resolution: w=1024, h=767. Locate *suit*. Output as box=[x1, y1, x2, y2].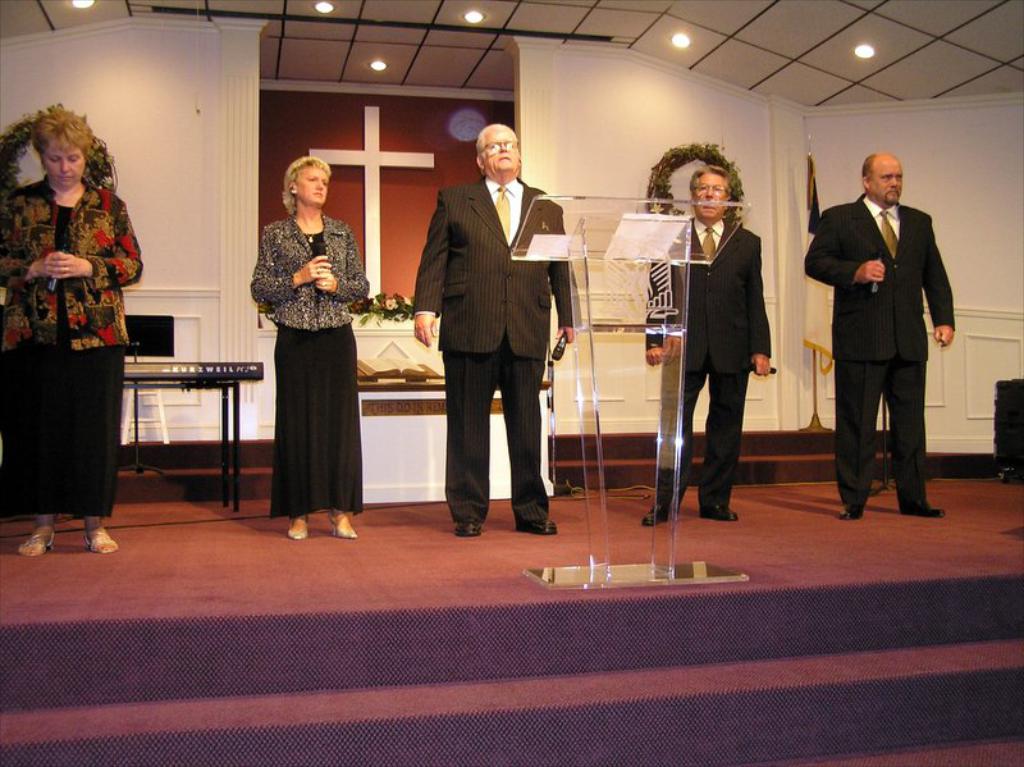
box=[421, 119, 568, 533].
